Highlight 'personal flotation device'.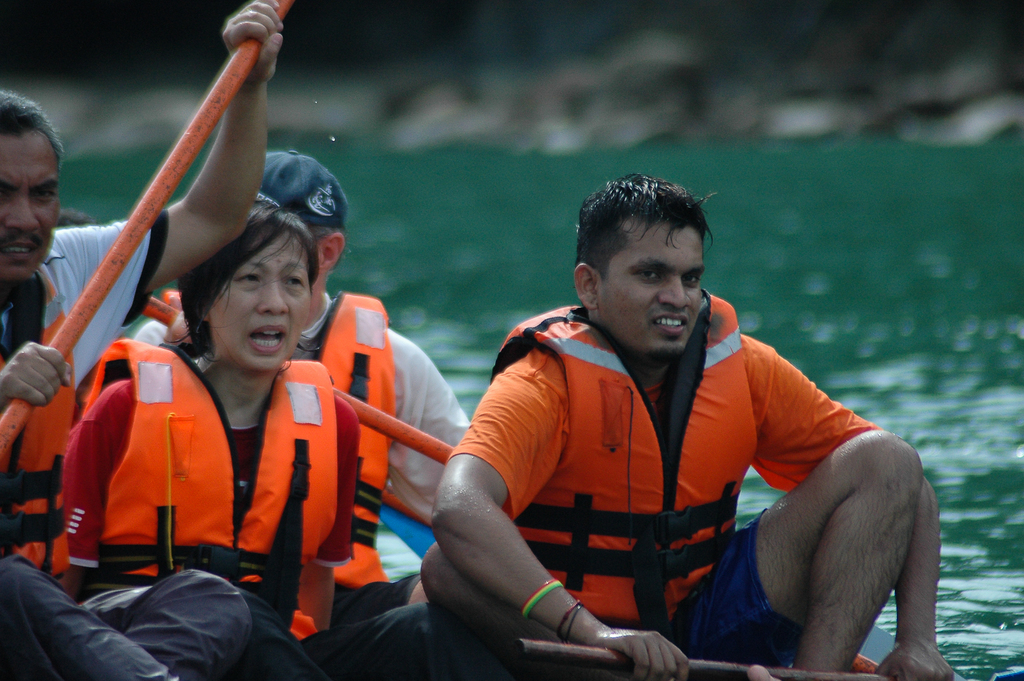
Highlighted region: crop(492, 299, 760, 625).
